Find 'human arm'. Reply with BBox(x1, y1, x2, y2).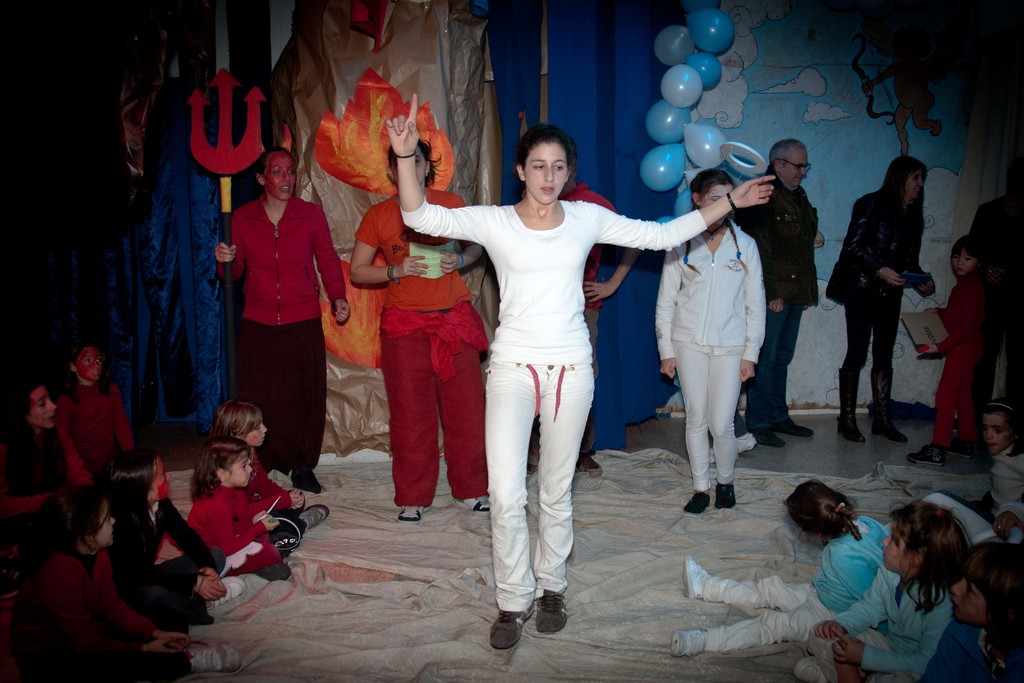
BBox(0, 491, 49, 516).
